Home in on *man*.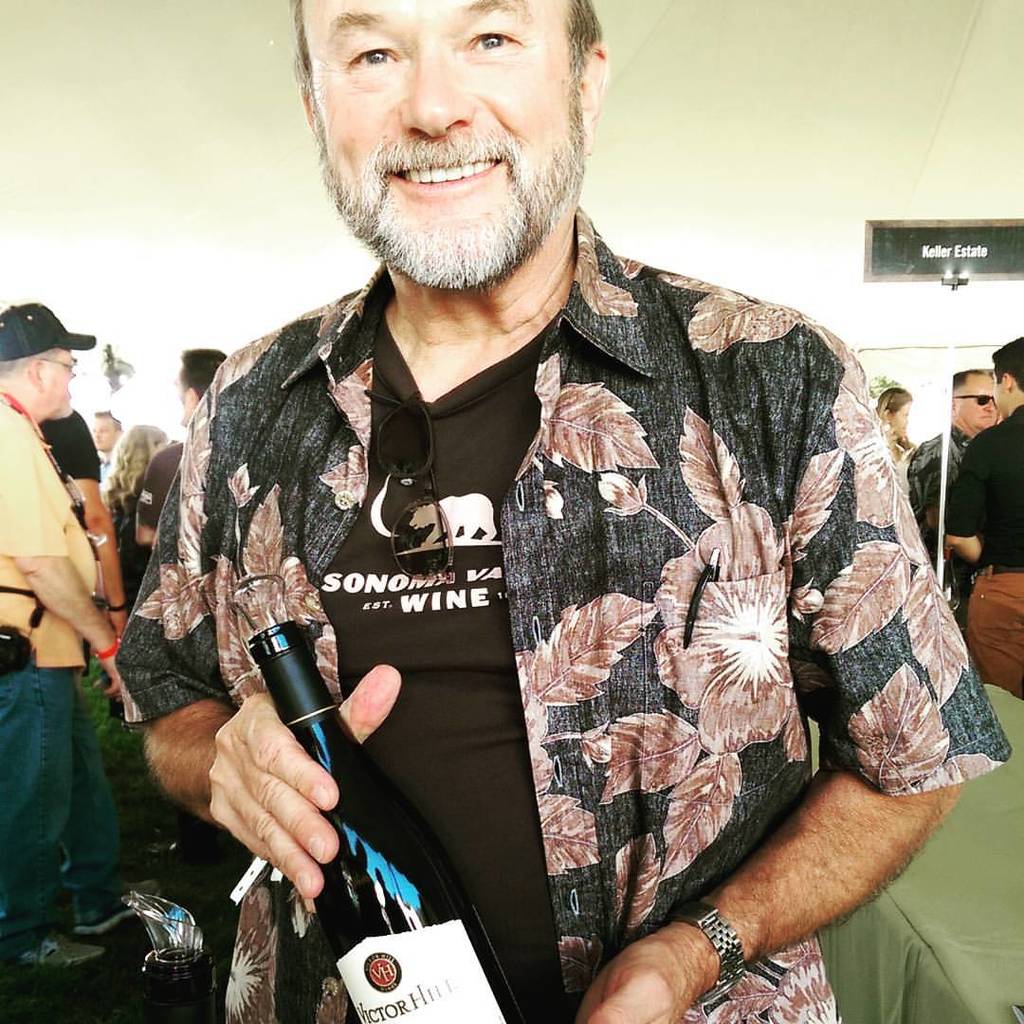
Homed in at region(0, 306, 137, 972).
